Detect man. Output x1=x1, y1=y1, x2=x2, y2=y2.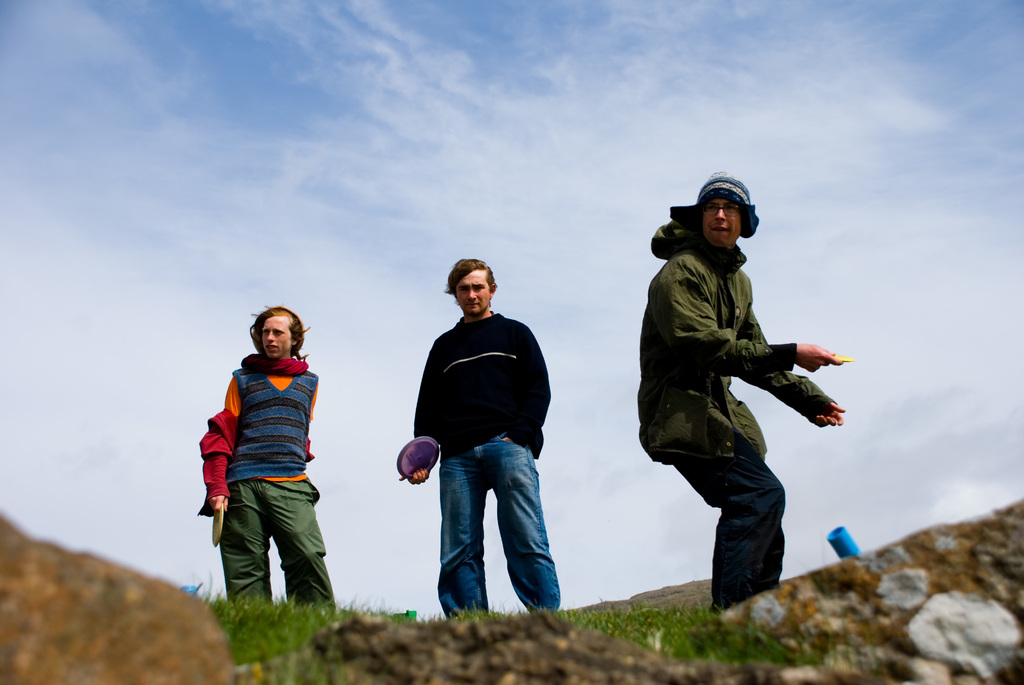
x1=396, y1=255, x2=564, y2=622.
